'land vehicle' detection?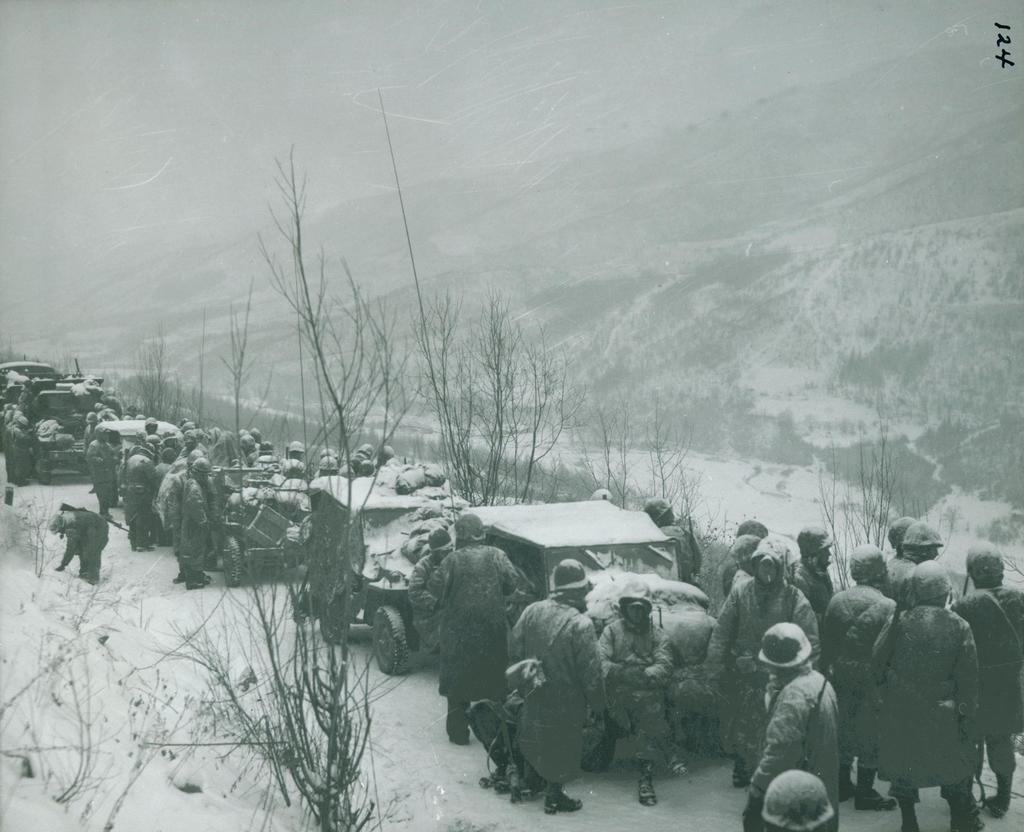
<region>307, 470, 445, 670</region>
